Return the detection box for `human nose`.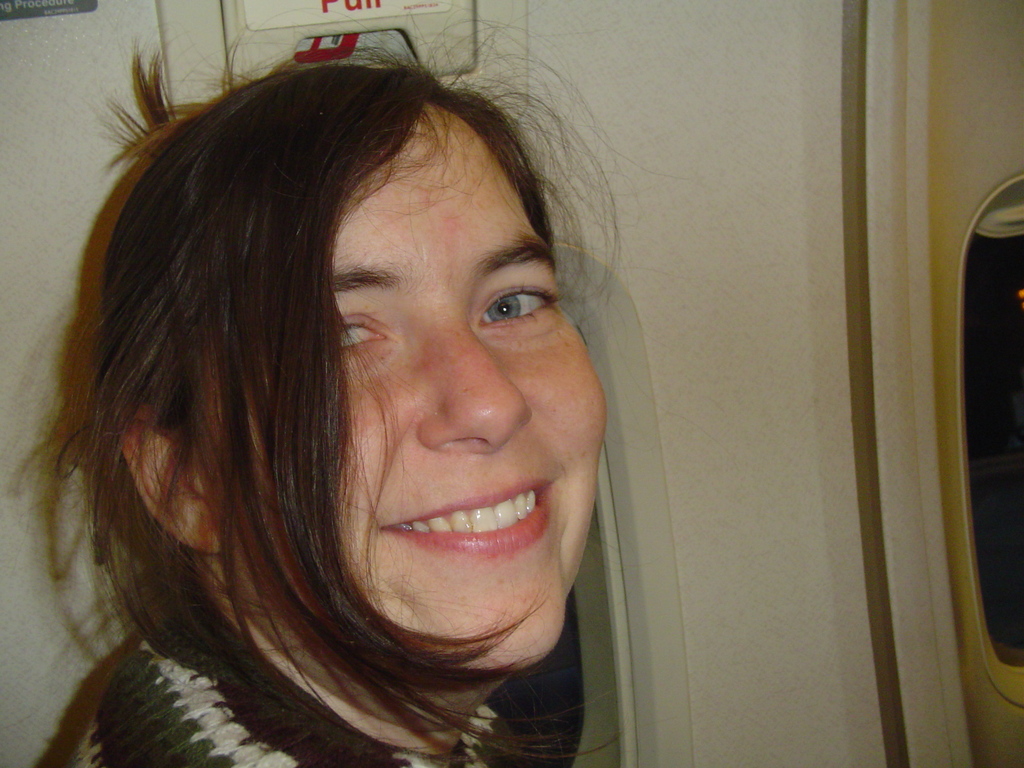
416, 315, 536, 459.
